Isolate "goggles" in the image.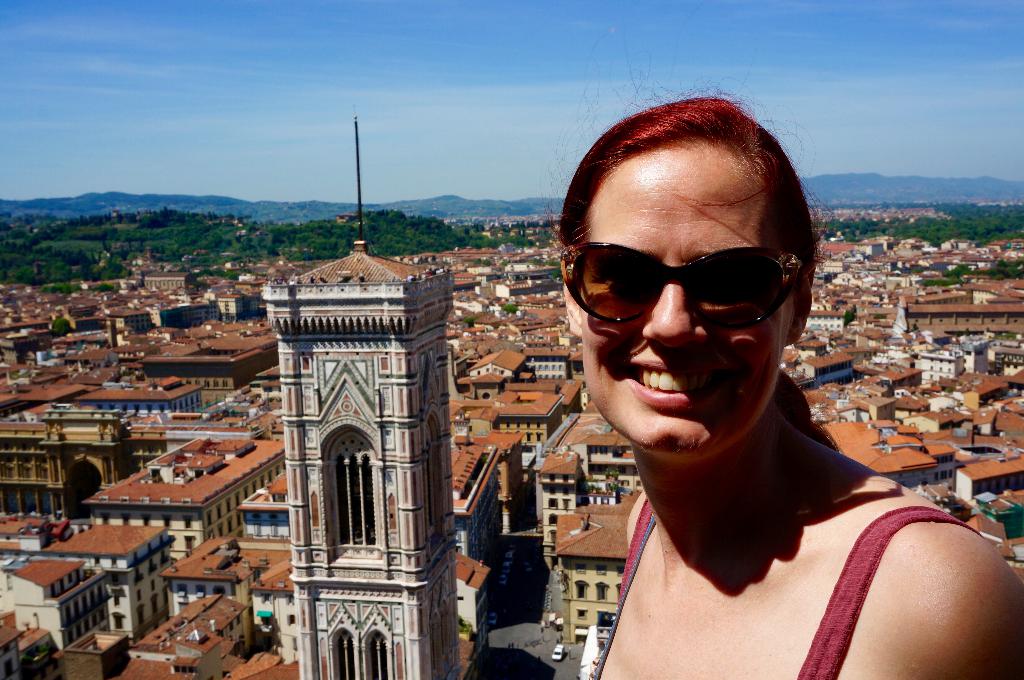
Isolated region: crop(575, 233, 817, 330).
